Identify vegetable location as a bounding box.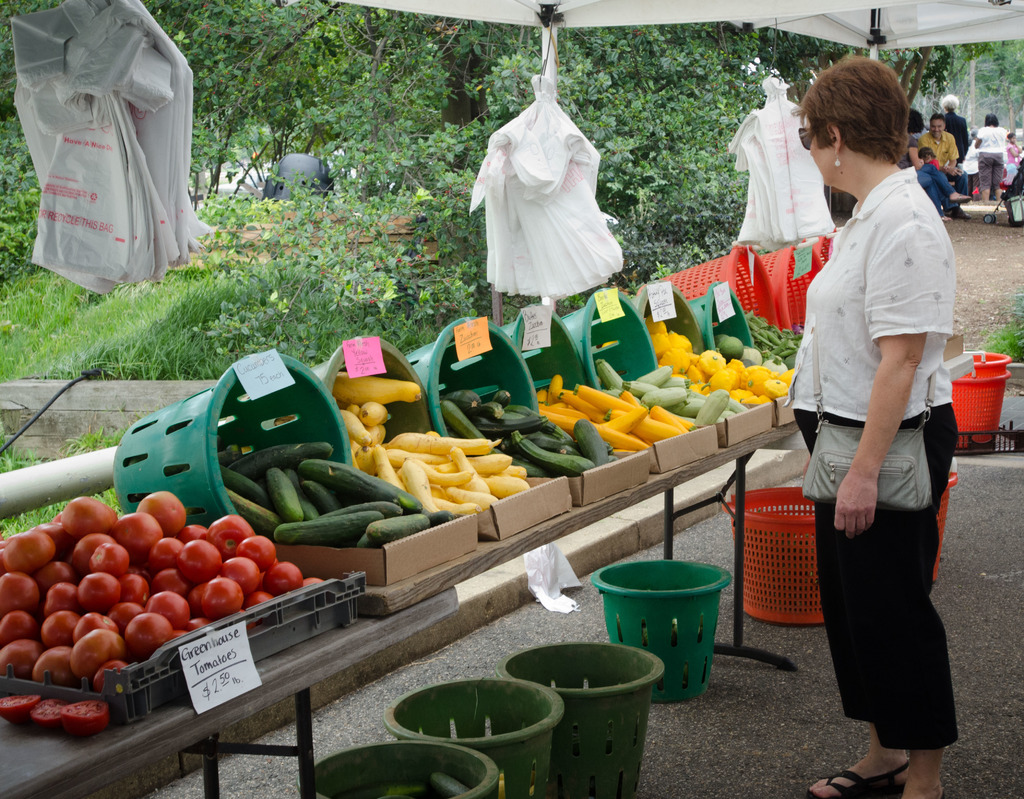
724, 334, 744, 359.
